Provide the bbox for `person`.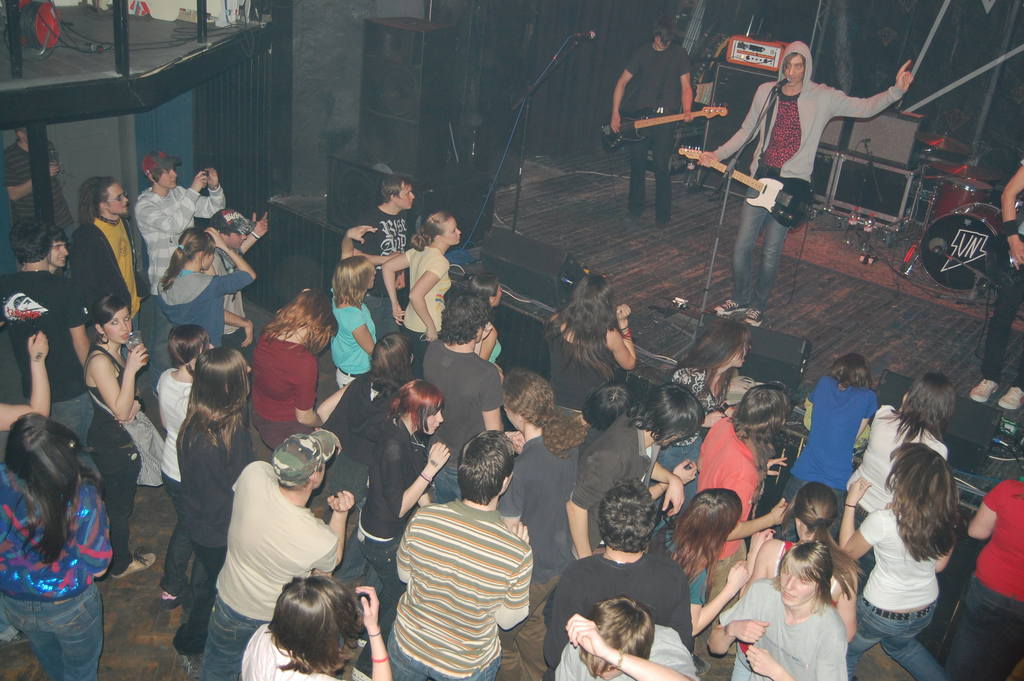
Rect(706, 518, 856, 680).
